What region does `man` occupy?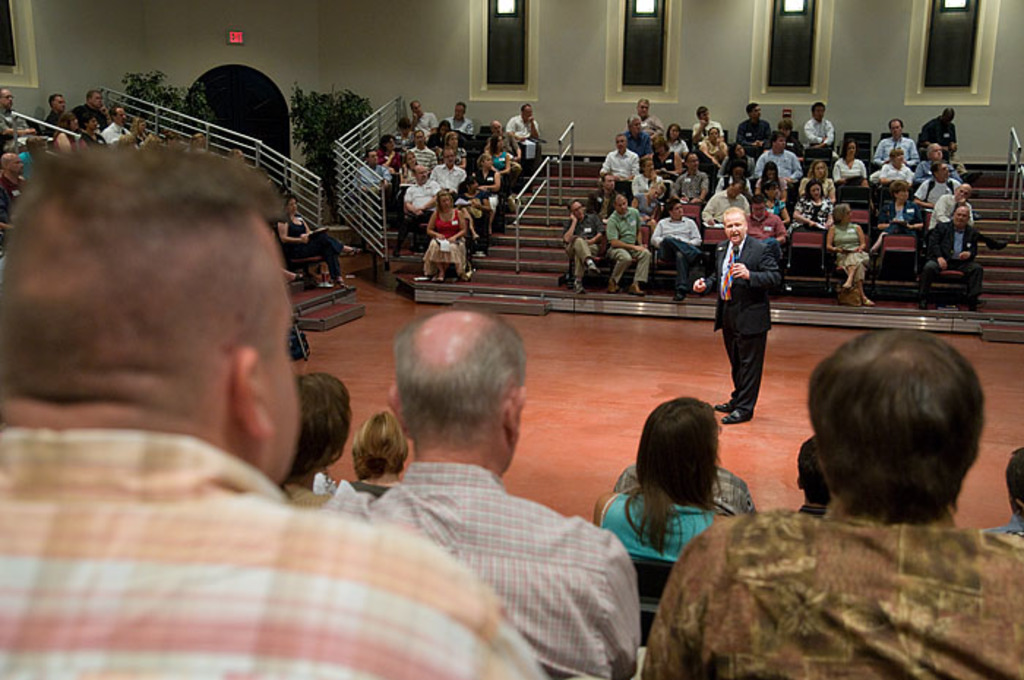
box(604, 196, 657, 298).
